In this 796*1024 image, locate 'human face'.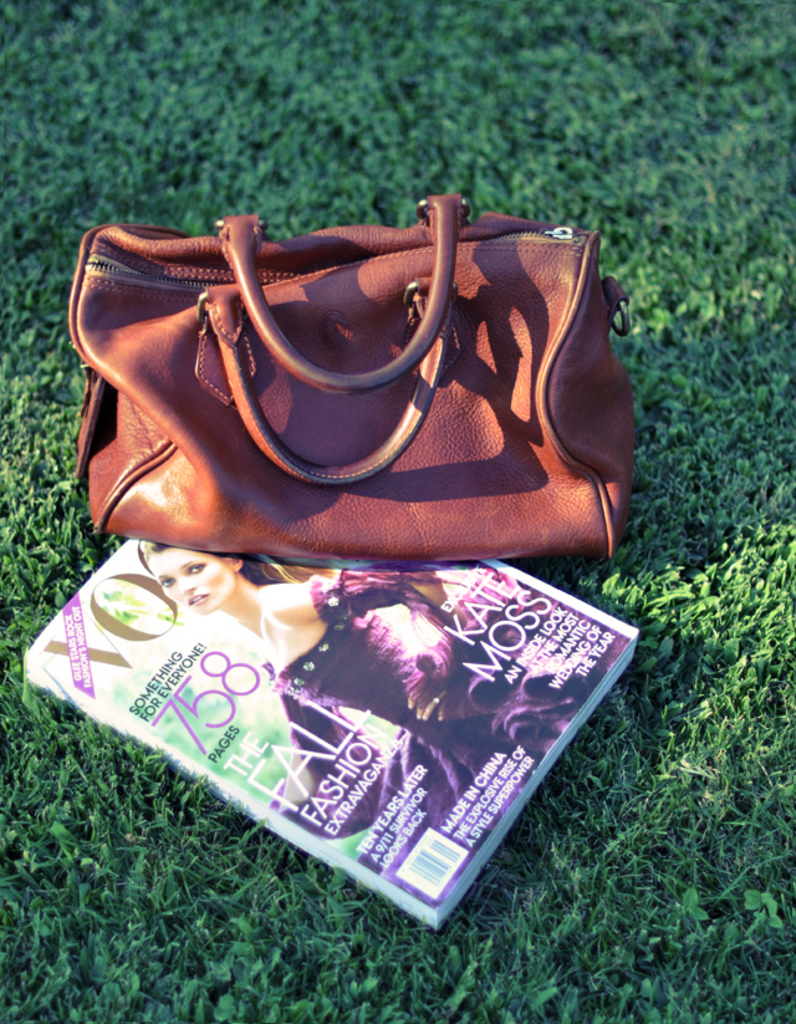
Bounding box: select_region(139, 546, 228, 616).
